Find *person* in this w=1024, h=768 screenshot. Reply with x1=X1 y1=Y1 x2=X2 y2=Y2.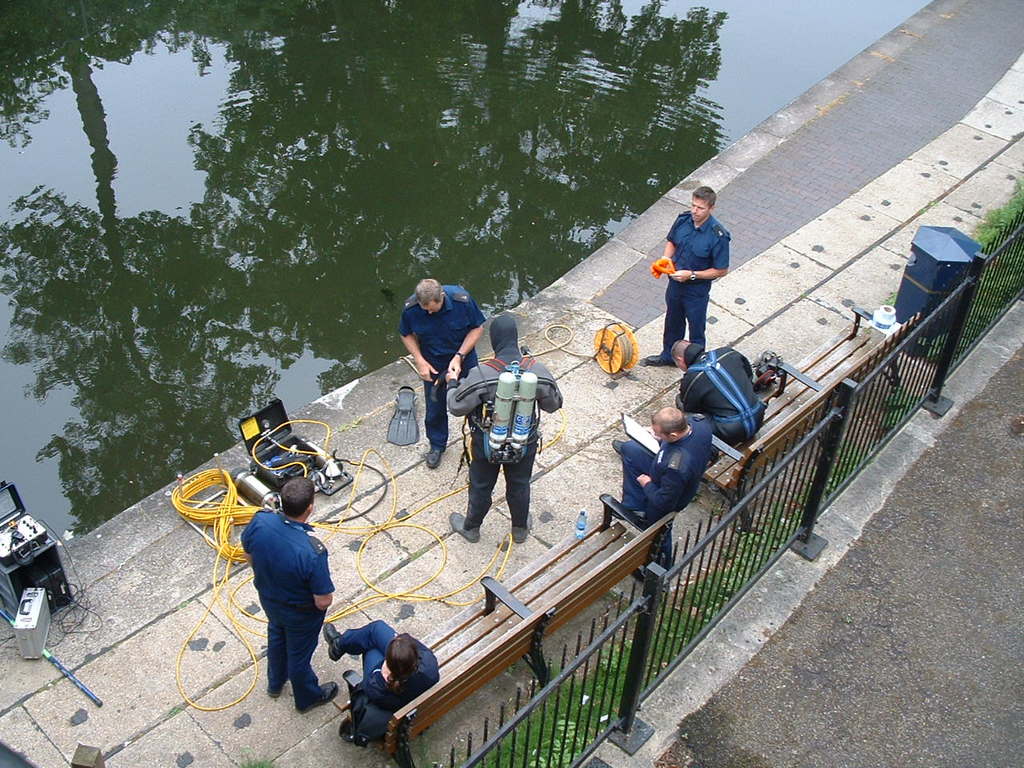
x1=322 y1=628 x2=439 y2=738.
